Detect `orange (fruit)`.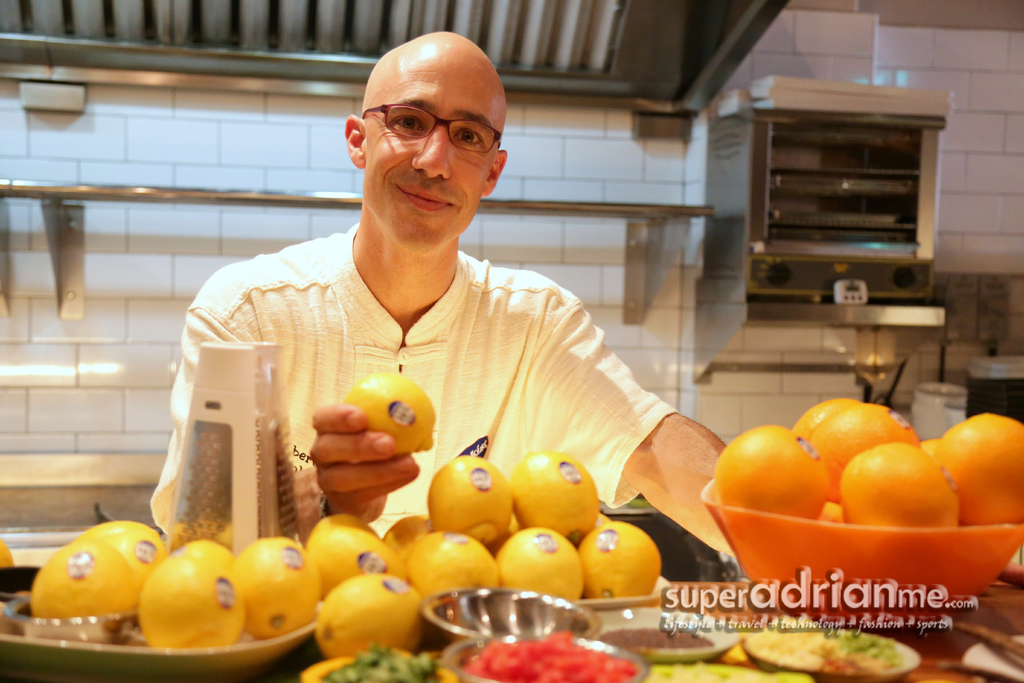
Detected at BBox(410, 525, 502, 599).
